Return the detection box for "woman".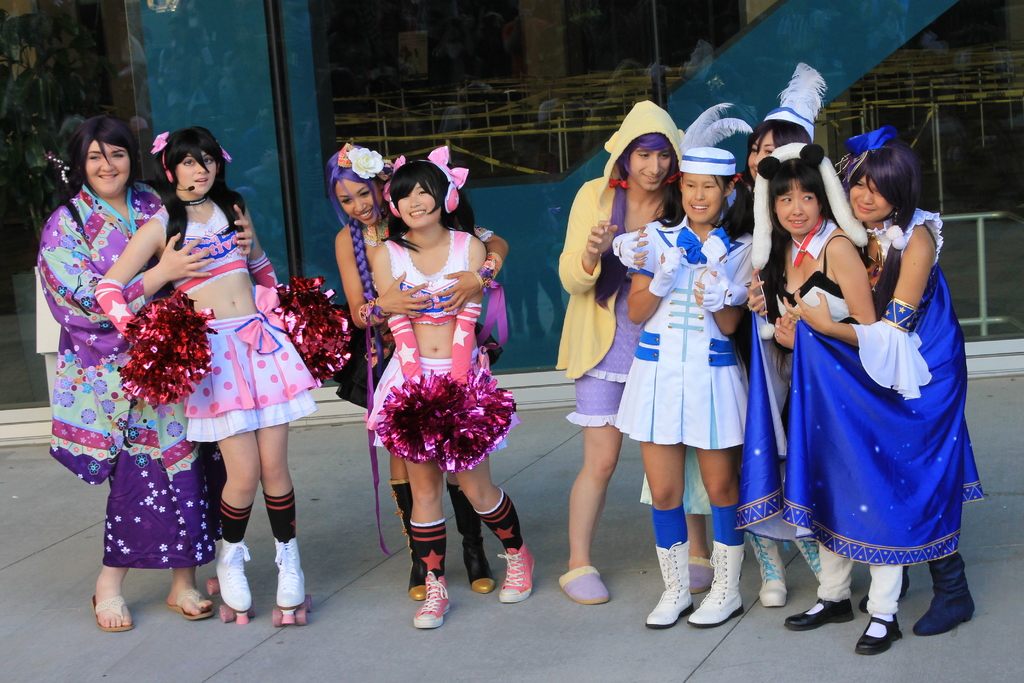
rect(42, 110, 205, 623).
